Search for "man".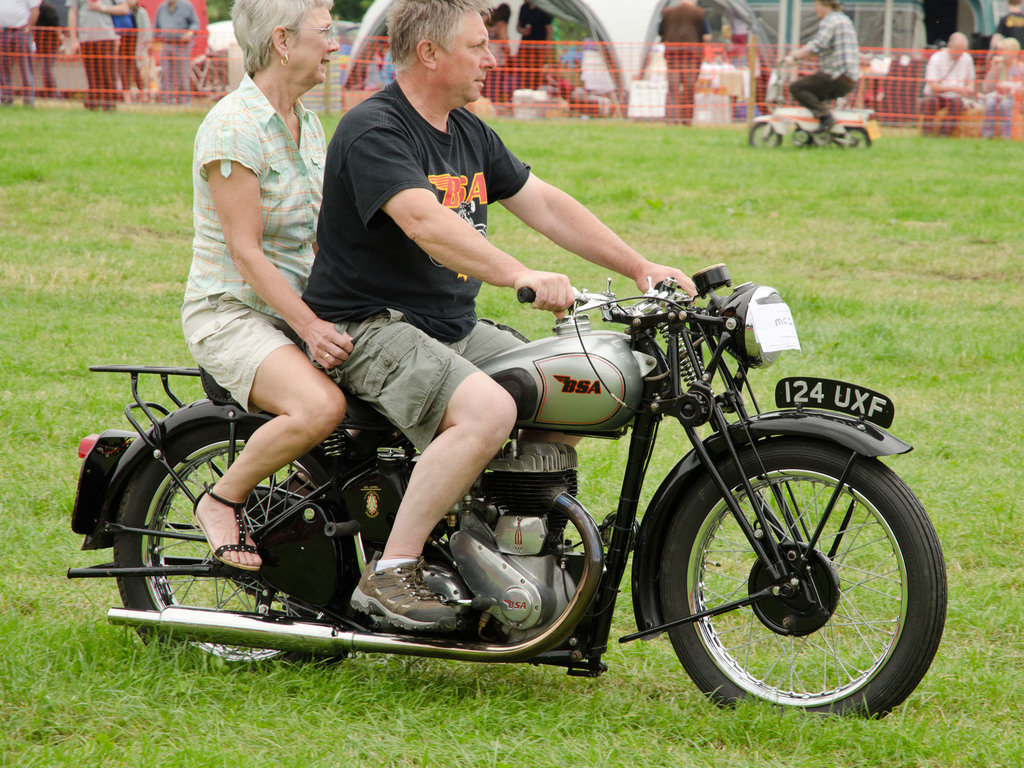
Found at [0, 0, 36, 106].
